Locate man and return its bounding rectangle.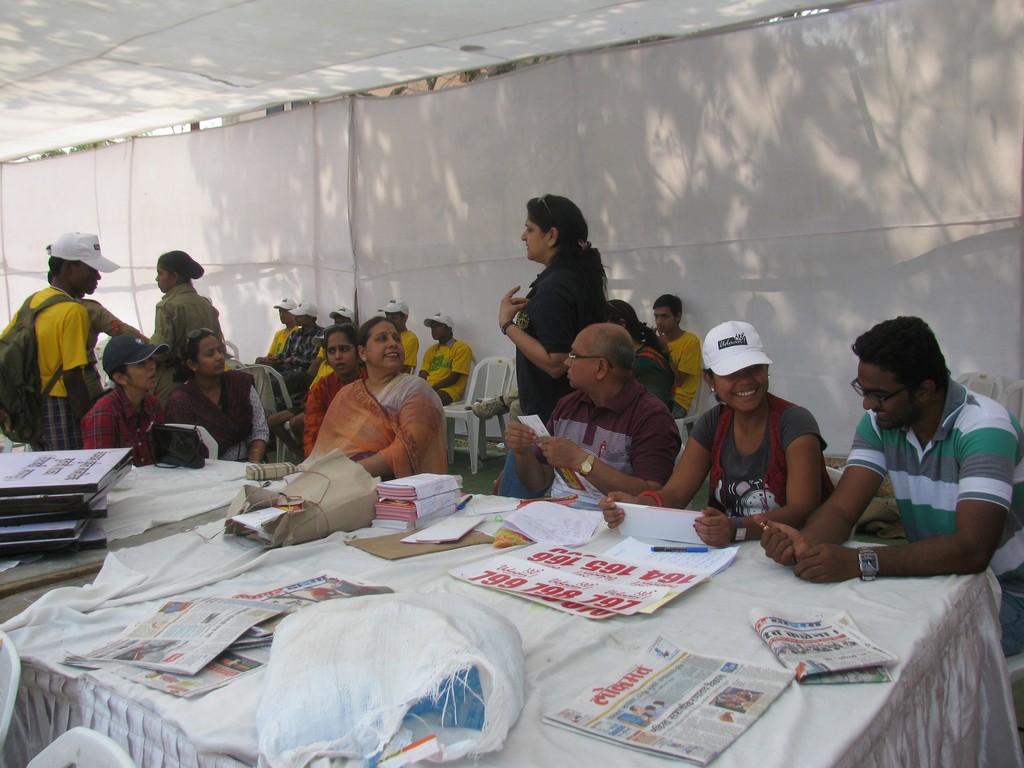
412, 316, 469, 401.
